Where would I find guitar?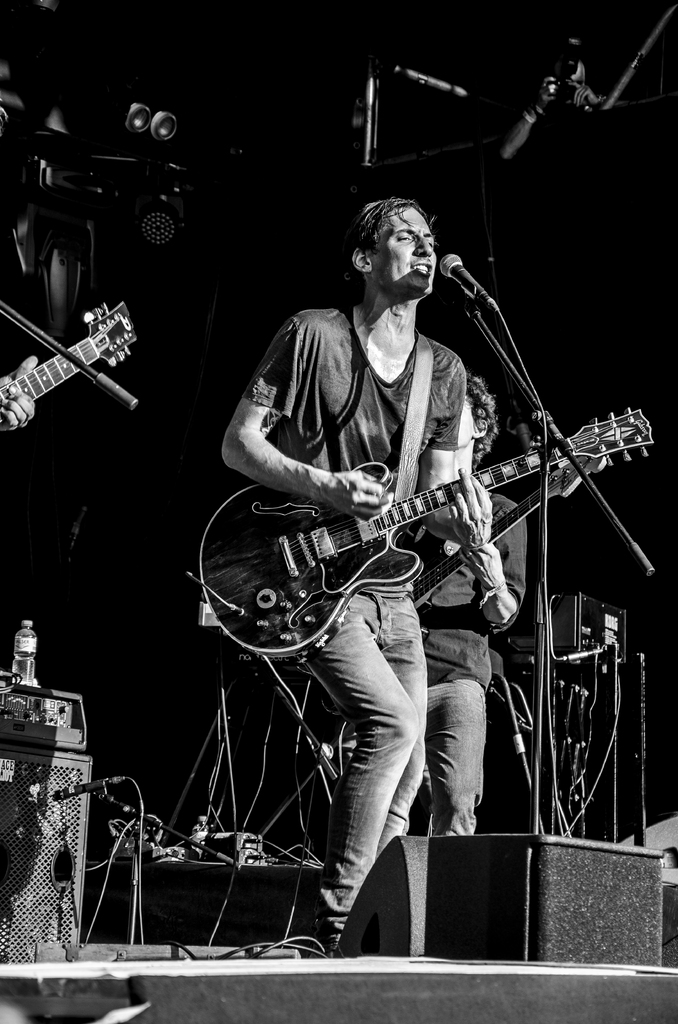
At (191, 406, 654, 659).
